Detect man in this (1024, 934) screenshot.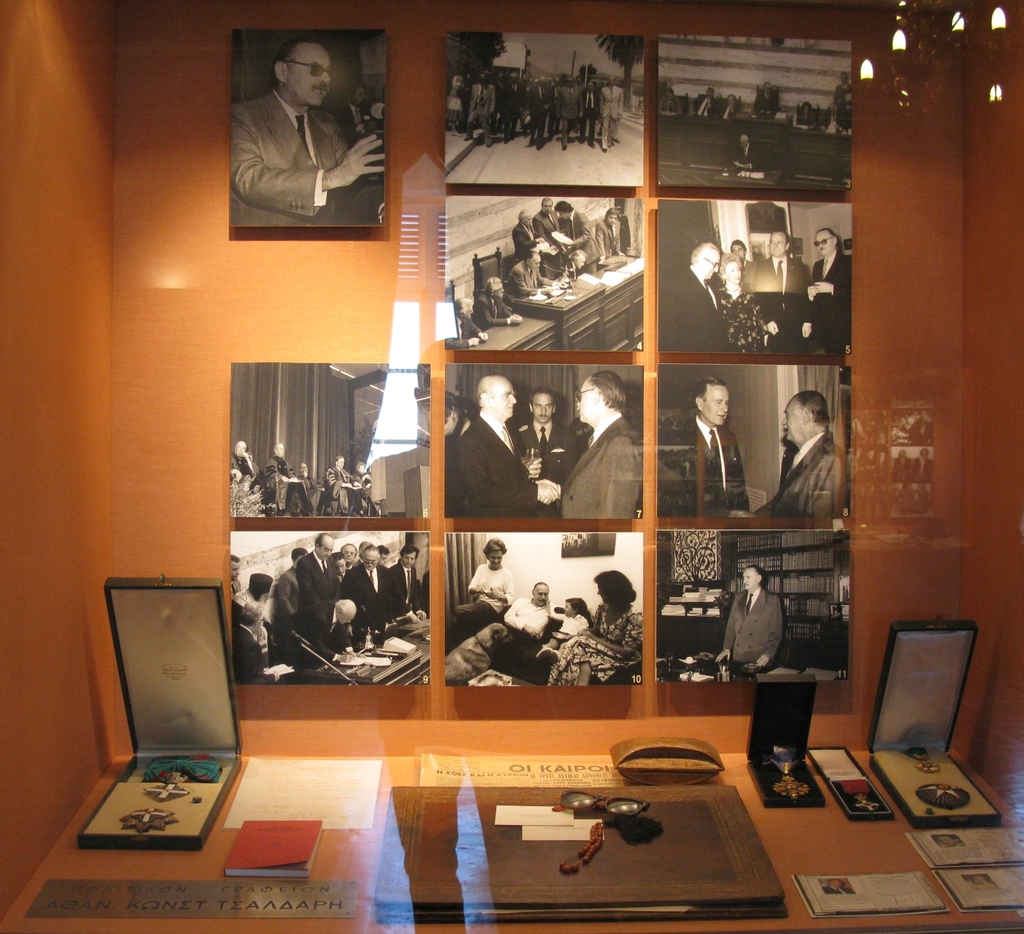
Detection: locate(712, 560, 784, 671).
